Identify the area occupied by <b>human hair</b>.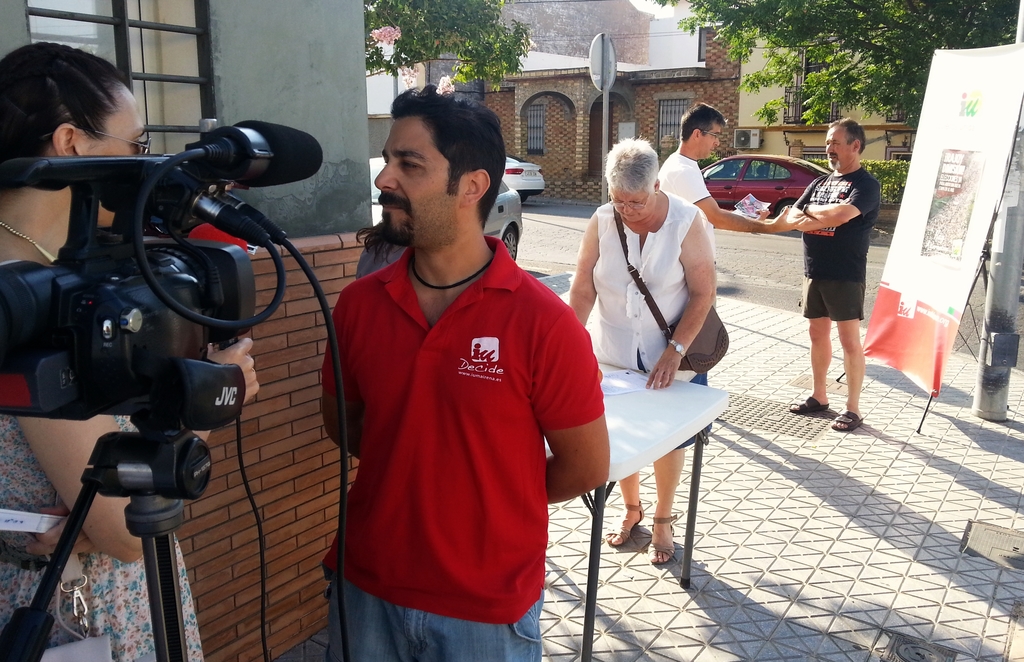
Area: (x1=602, y1=131, x2=660, y2=196).
